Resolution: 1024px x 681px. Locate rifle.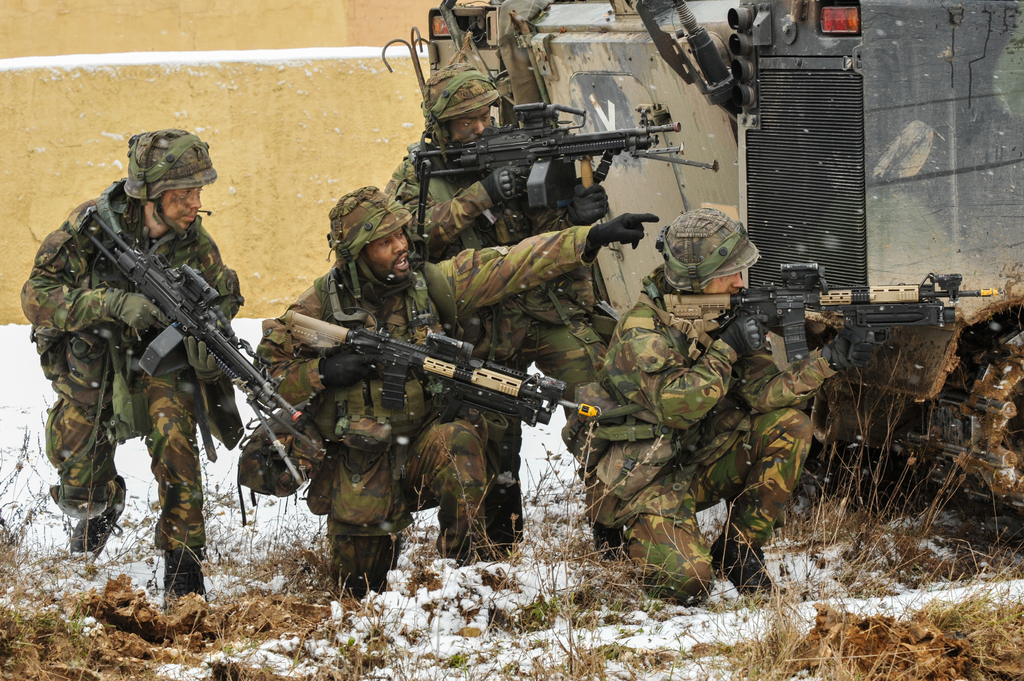
280:313:609:418.
